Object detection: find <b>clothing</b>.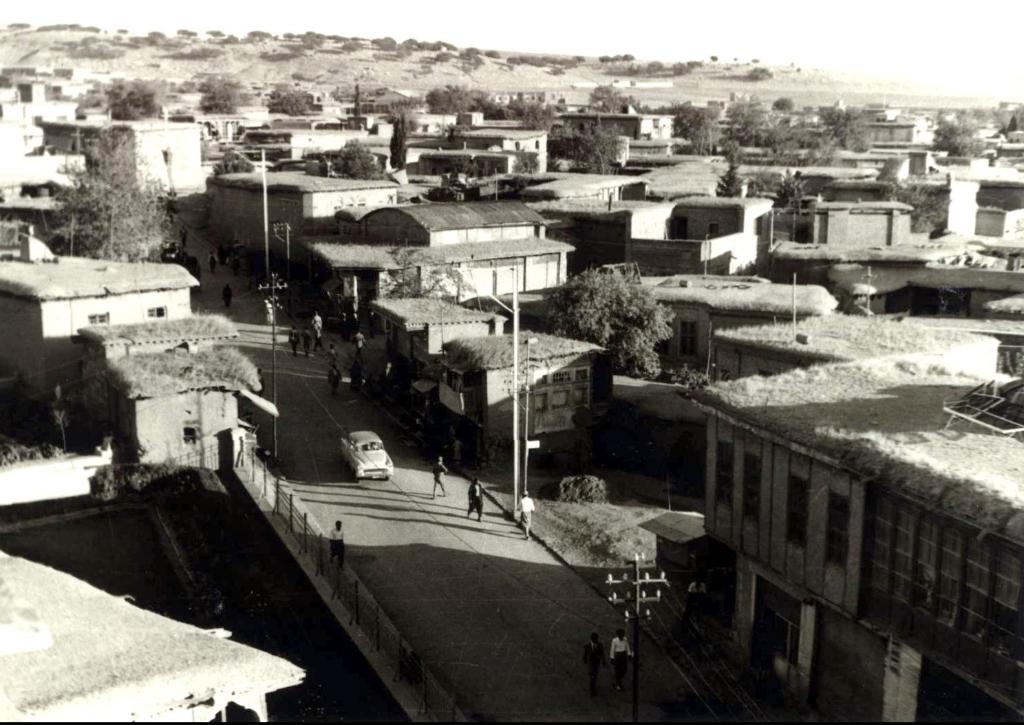
689 583 703 602.
